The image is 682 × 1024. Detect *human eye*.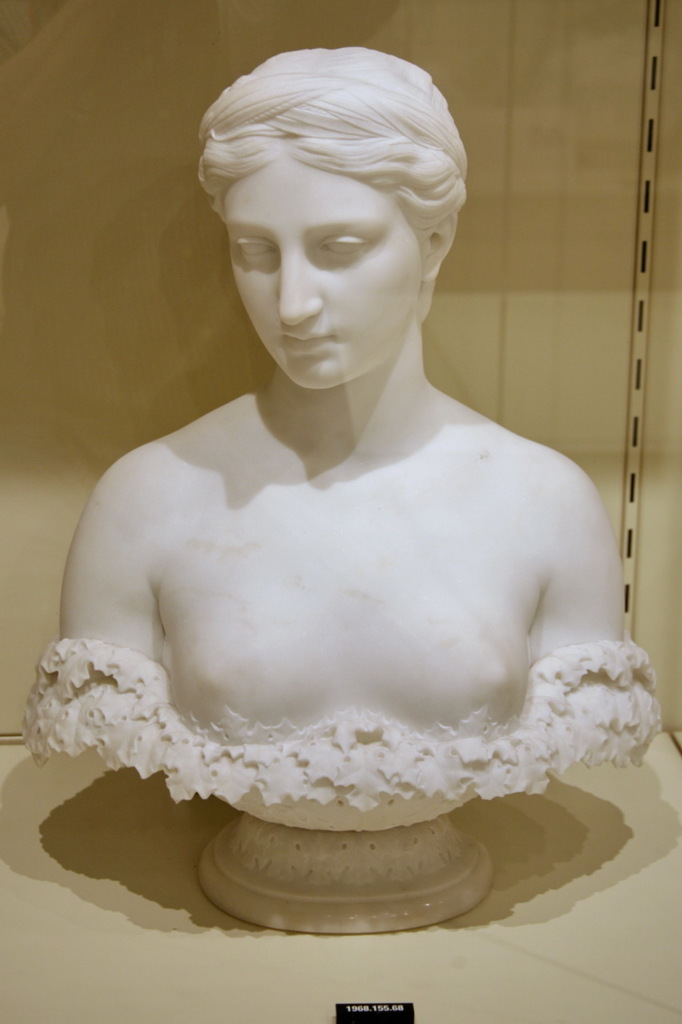
Detection: [left=237, top=231, right=281, bottom=262].
